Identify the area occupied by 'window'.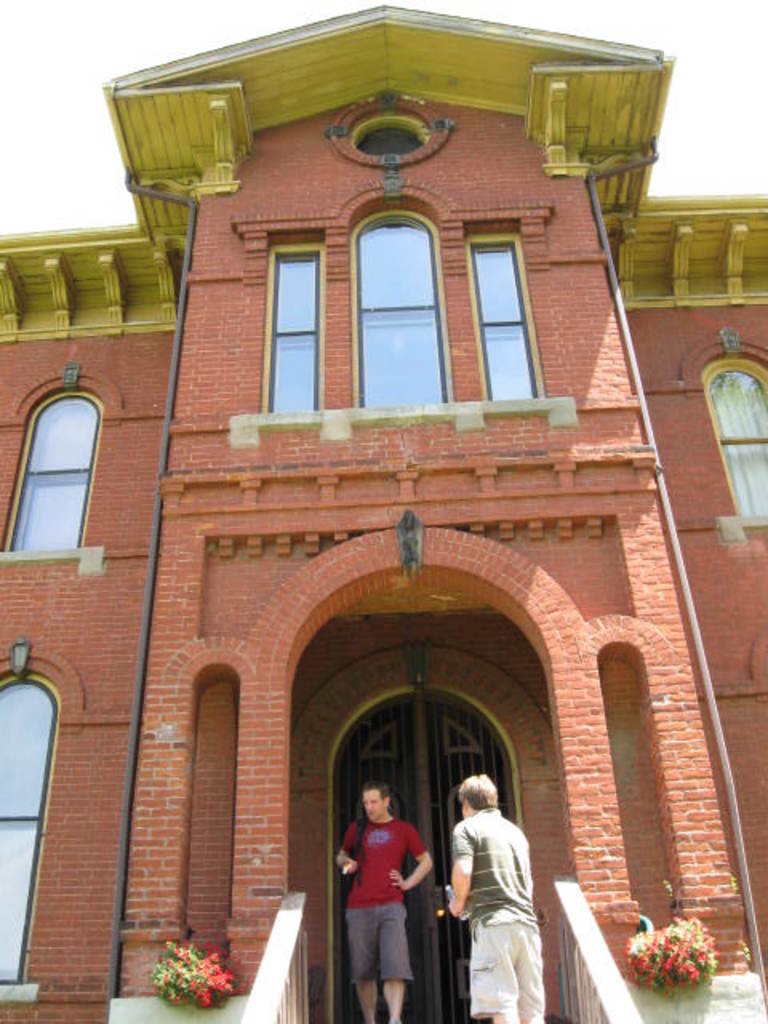
Area: [x1=464, y1=229, x2=542, y2=408].
